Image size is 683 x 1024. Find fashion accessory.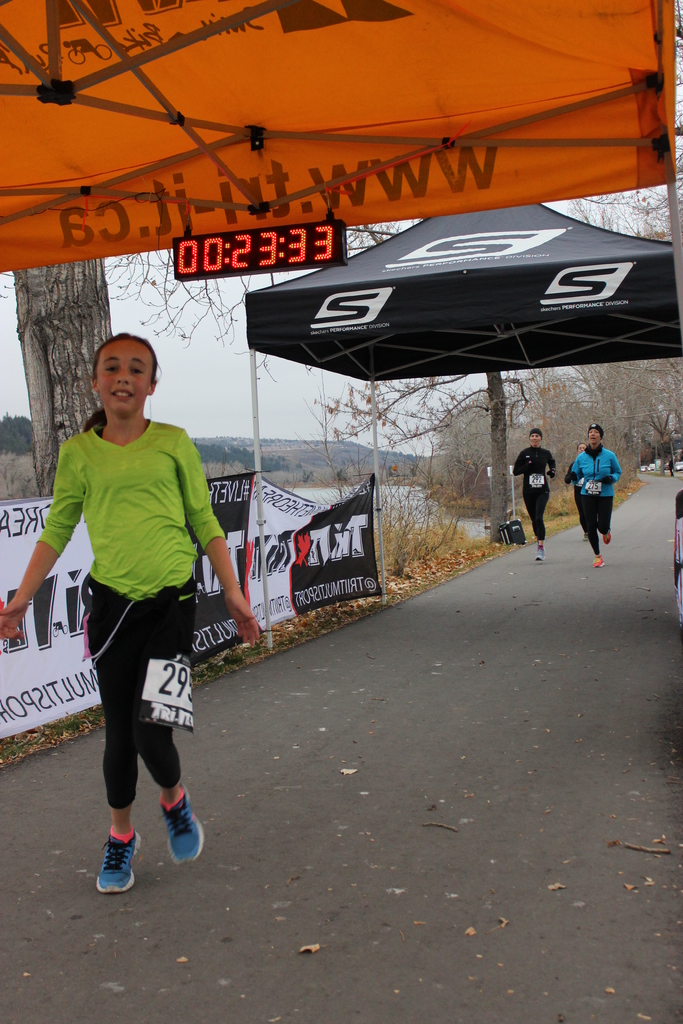
rect(97, 832, 141, 892).
